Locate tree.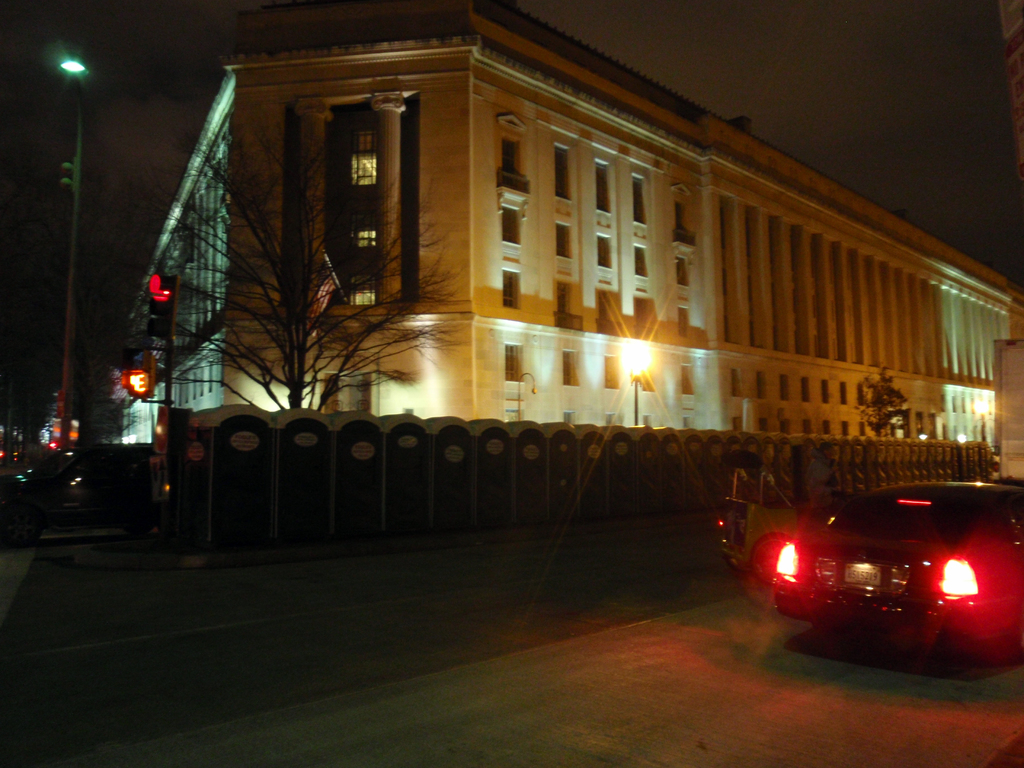
Bounding box: 861/366/915/445.
